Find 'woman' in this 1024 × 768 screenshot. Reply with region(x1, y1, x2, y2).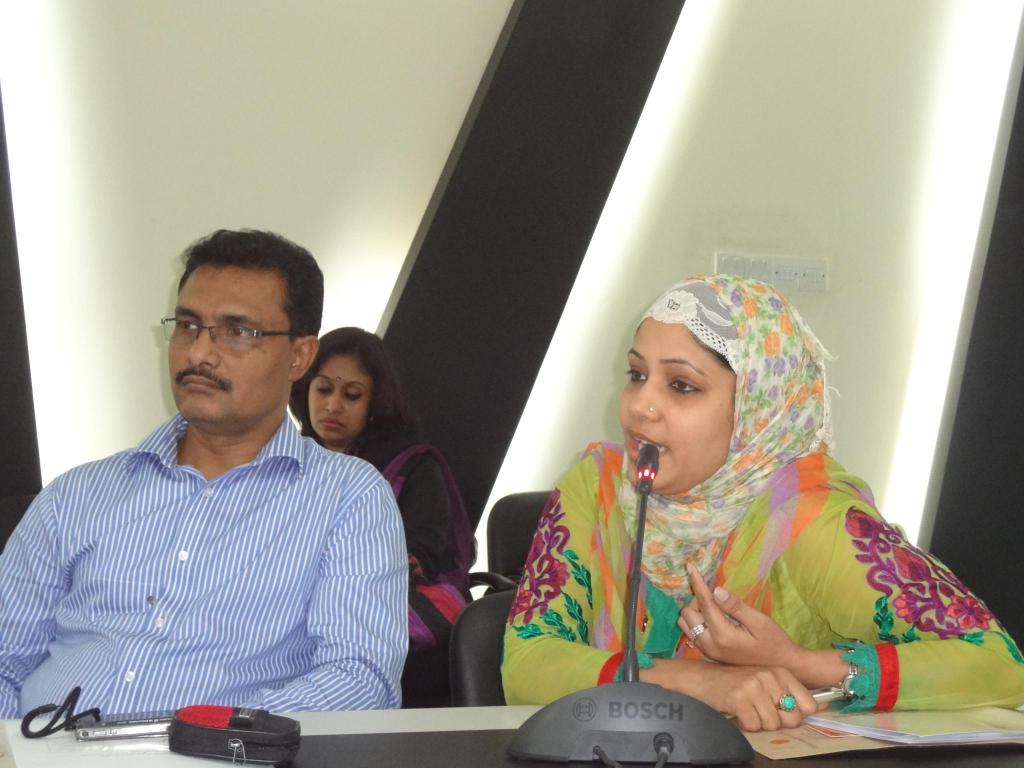
region(506, 262, 950, 753).
